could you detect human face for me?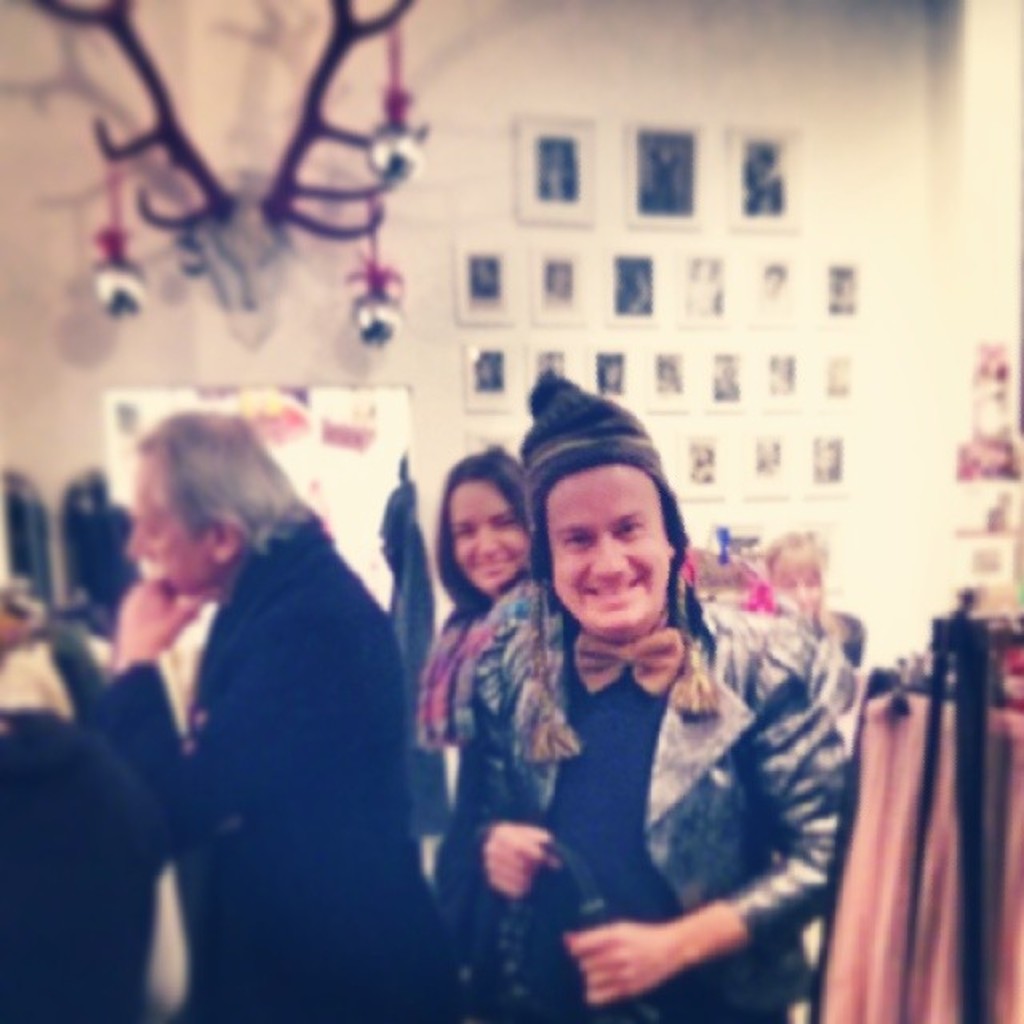
Detection result: [546,474,670,640].
